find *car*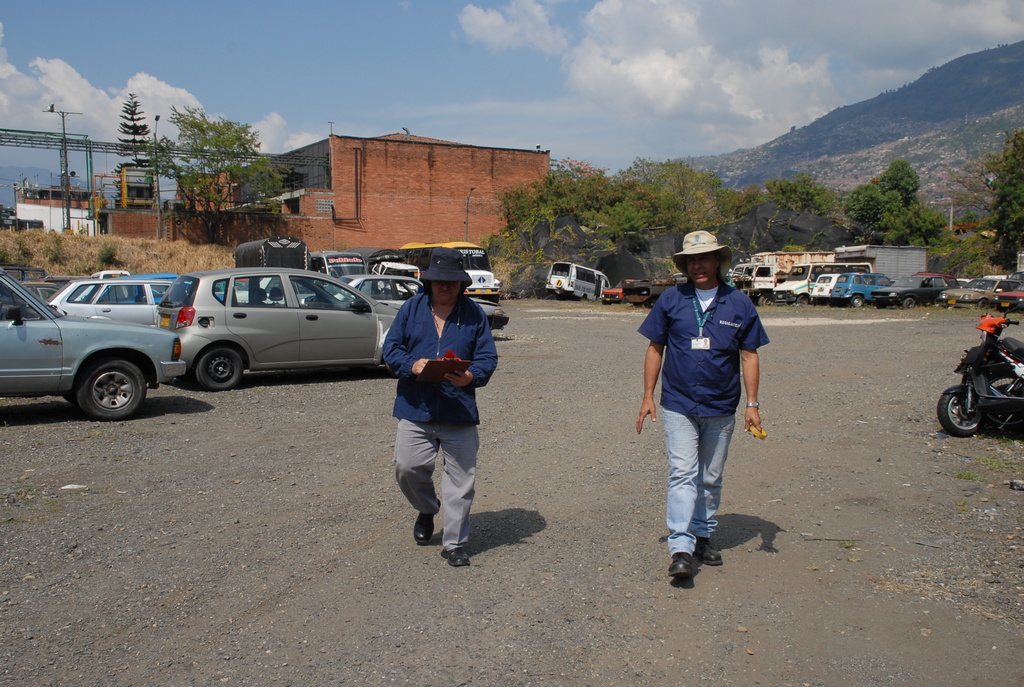
box(873, 275, 945, 304)
